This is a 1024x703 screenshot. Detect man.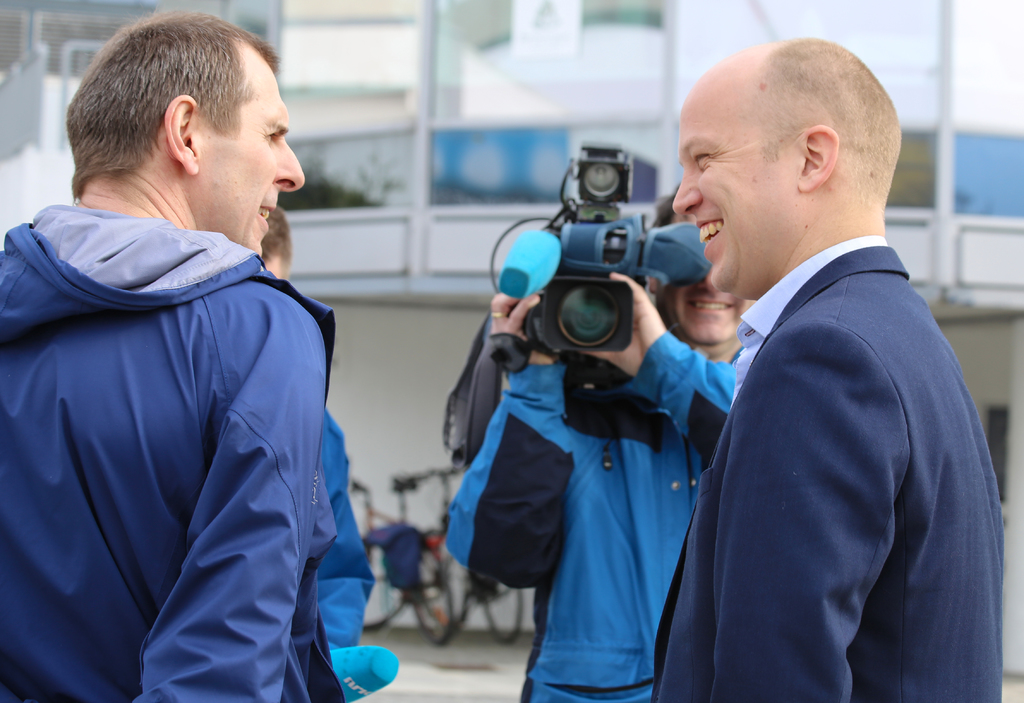
(x1=442, y1=182, x2=753, y2=702).
